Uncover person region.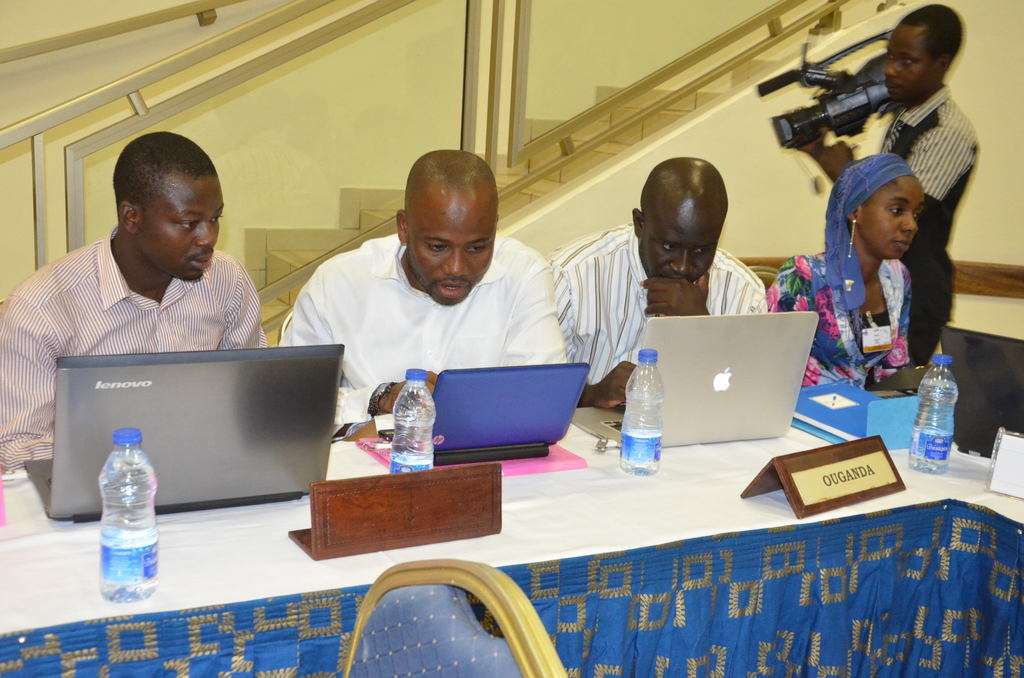
Uncovered: (797, 3, 980, 361).
